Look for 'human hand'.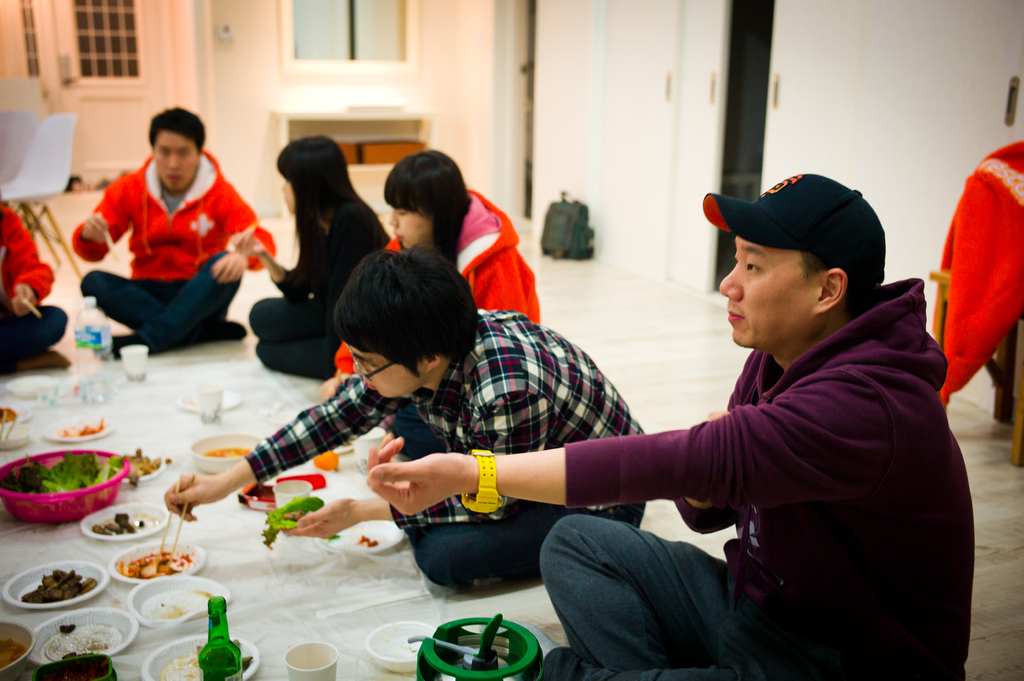
Found: x1=364, y1=452, x2=481, y2=525.
